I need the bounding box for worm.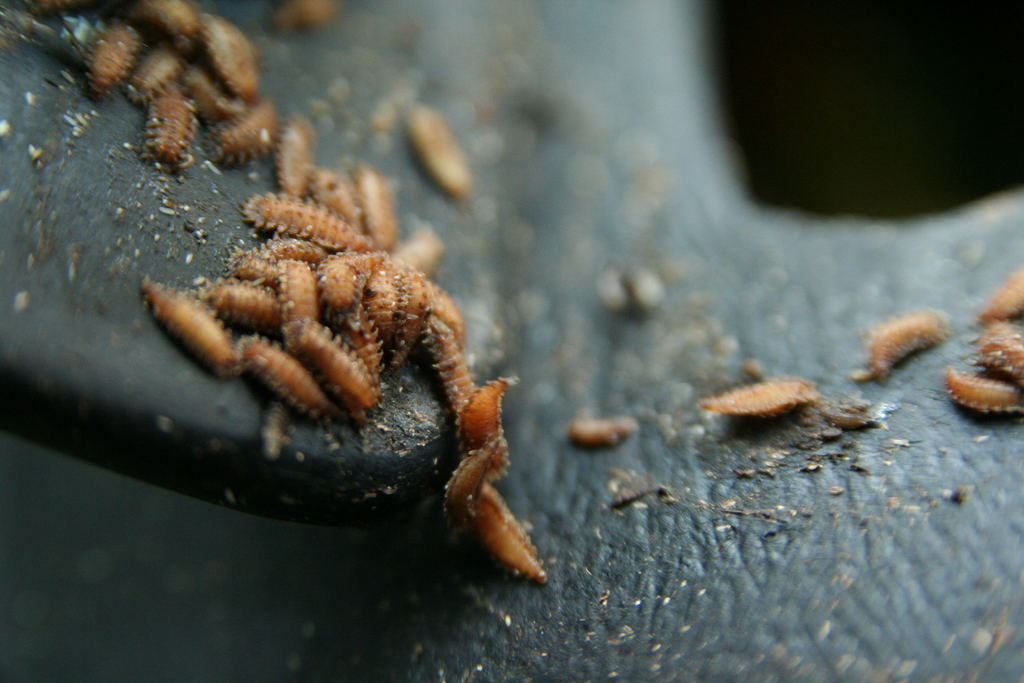
Here it is: (left=978, top=261, right=1023, bottom=325).
